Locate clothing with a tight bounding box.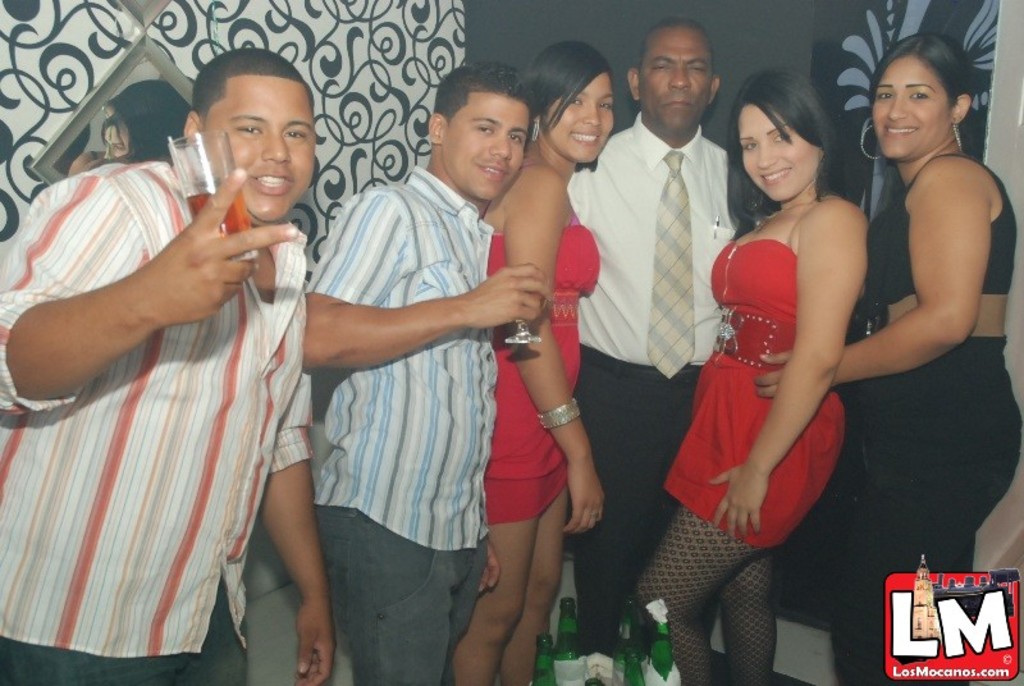
<bbox>305, 156, 476, 674</bbox>.
